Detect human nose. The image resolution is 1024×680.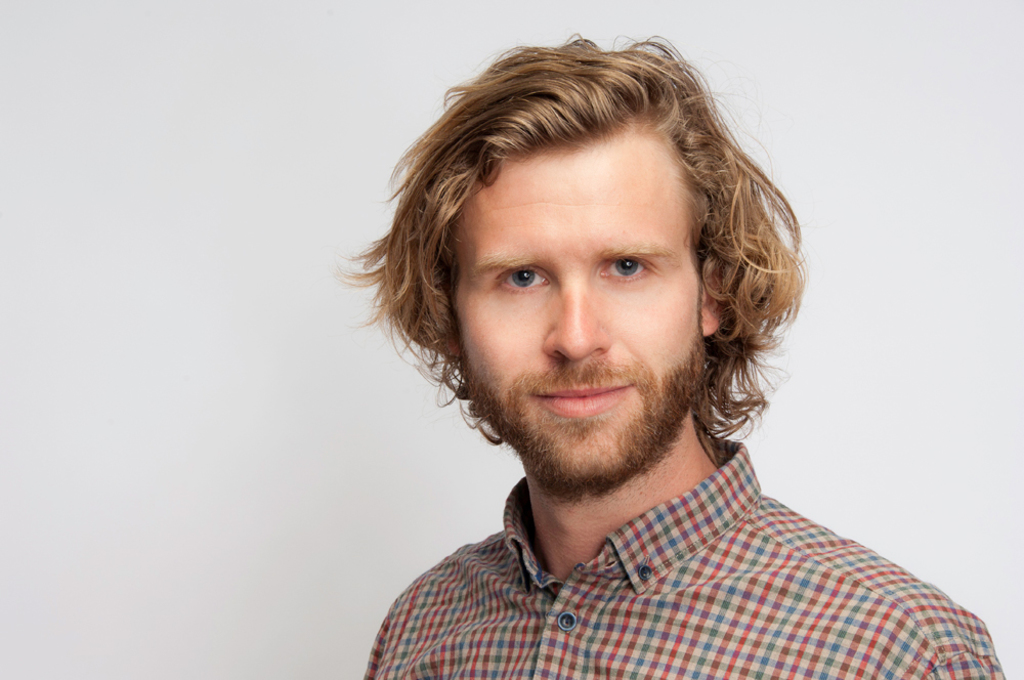
x1=546 y1=283 x2=613 y2=365.
